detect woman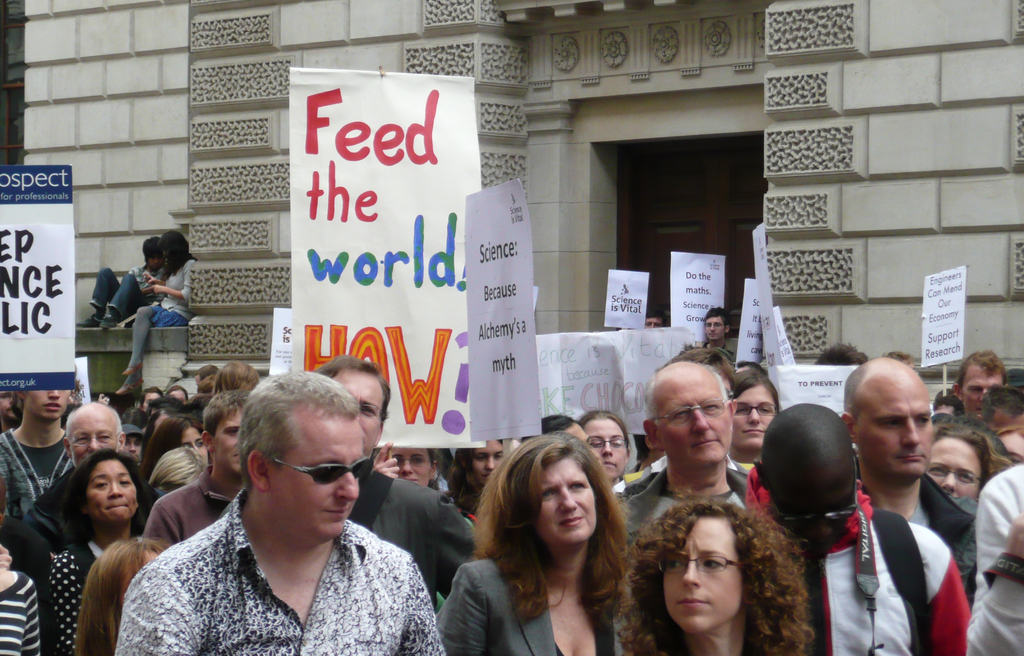
x1=925 y1=422 x2=1011 y2=508
